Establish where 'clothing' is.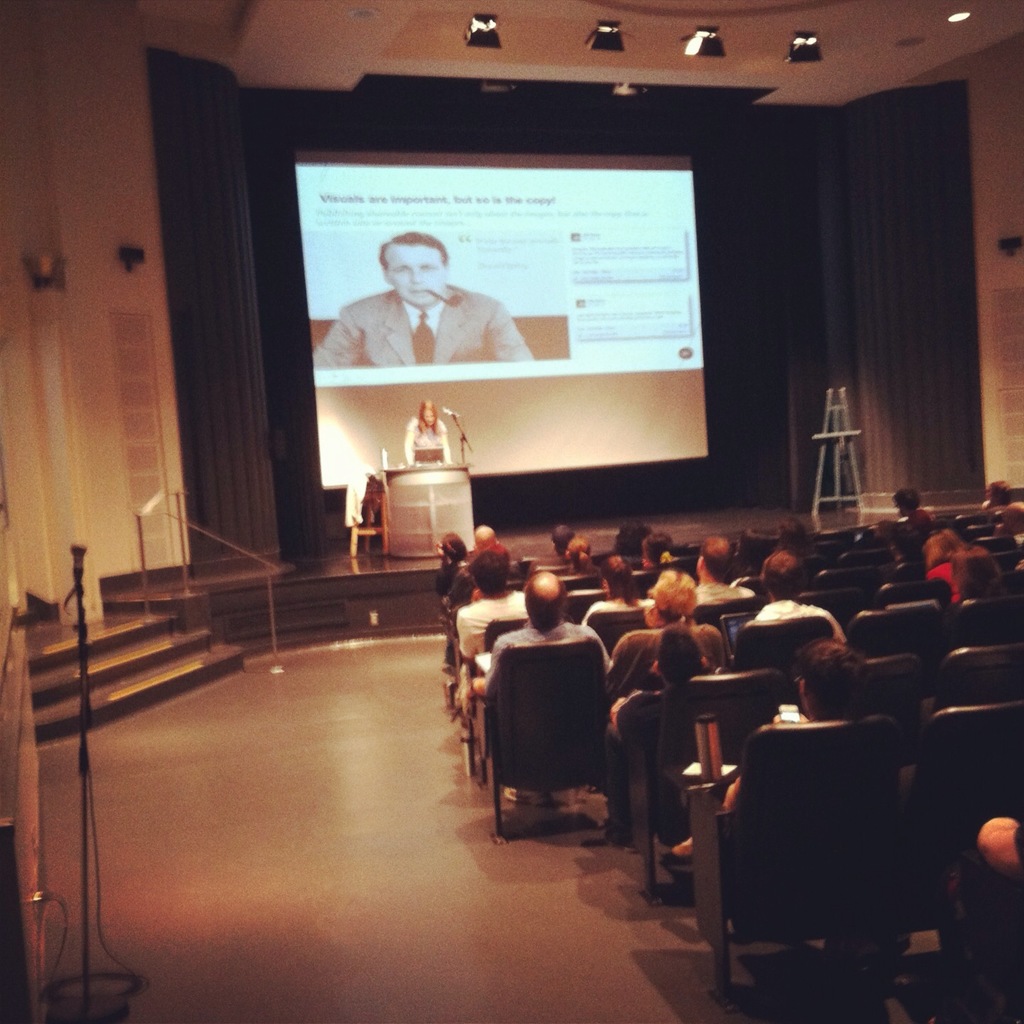
Established at 407, 419, 449, 463.
